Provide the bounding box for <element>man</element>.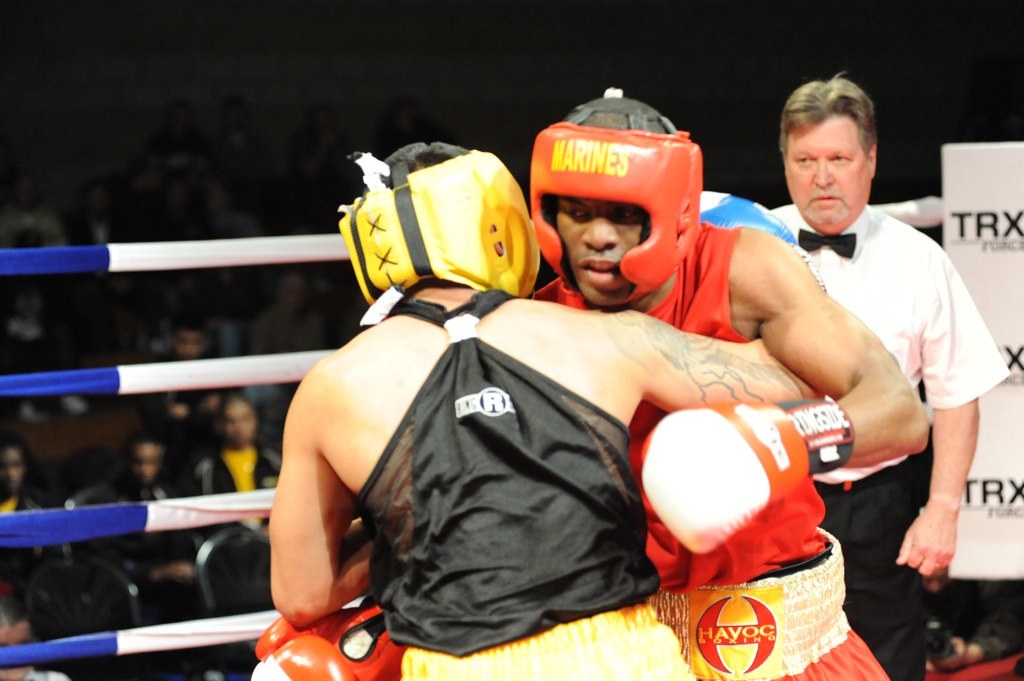
region(263, 135, 827, 680).
